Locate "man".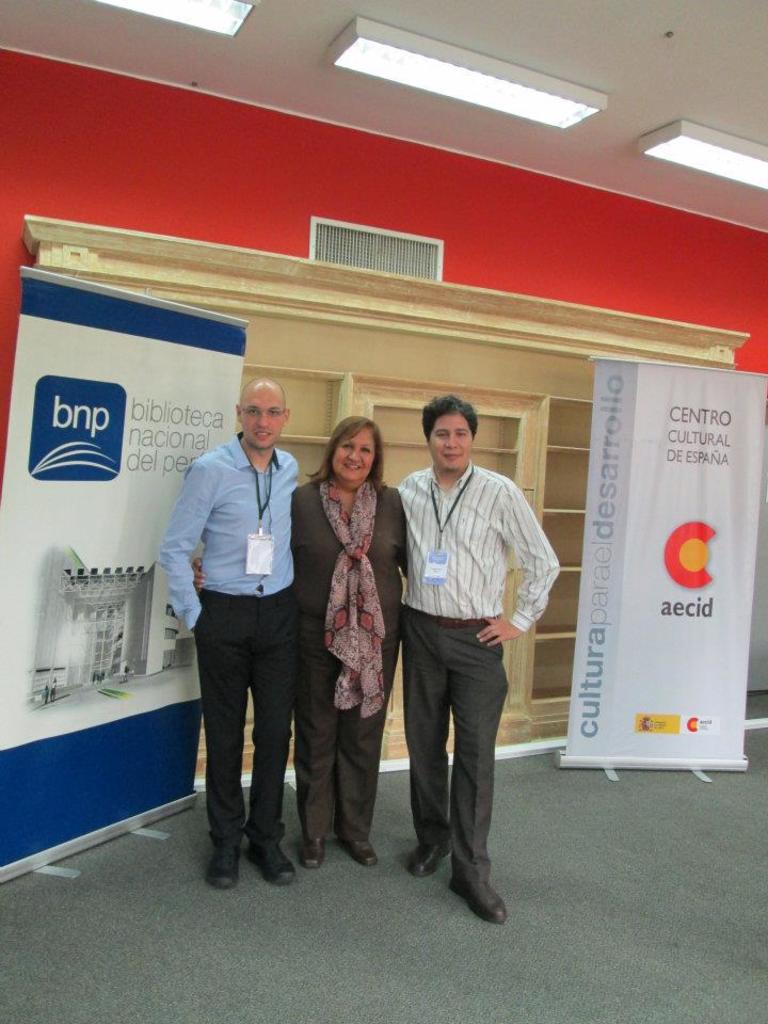
Bounding box: BBox(166, 364, 322, 877).
